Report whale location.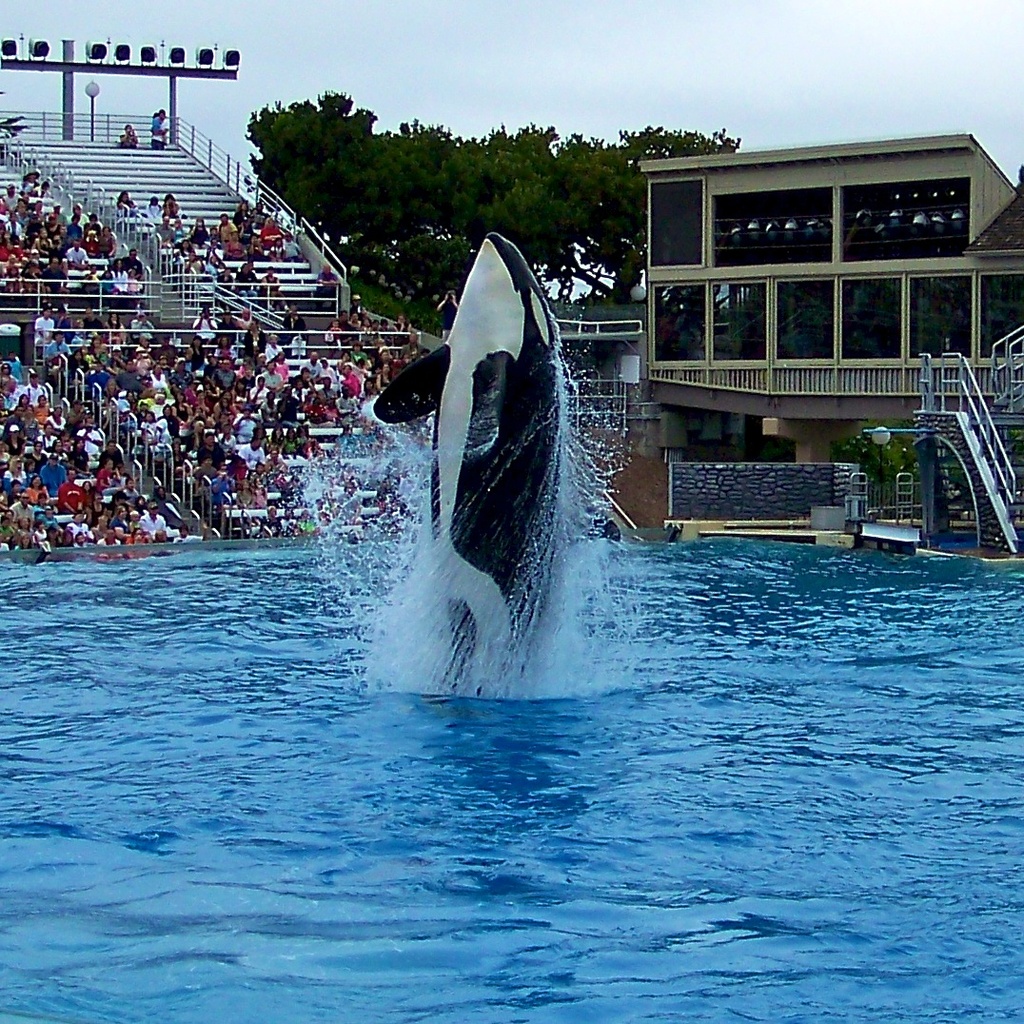
Report: 370 226 577 702.
